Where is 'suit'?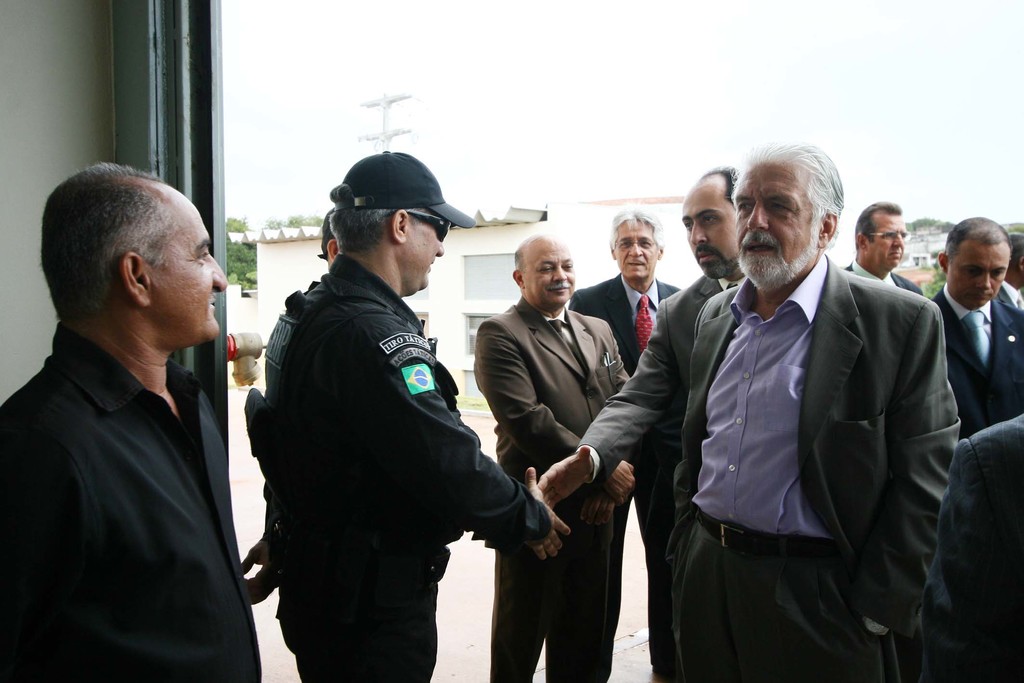
[left=531, top=182, right=964, bottom=655].
